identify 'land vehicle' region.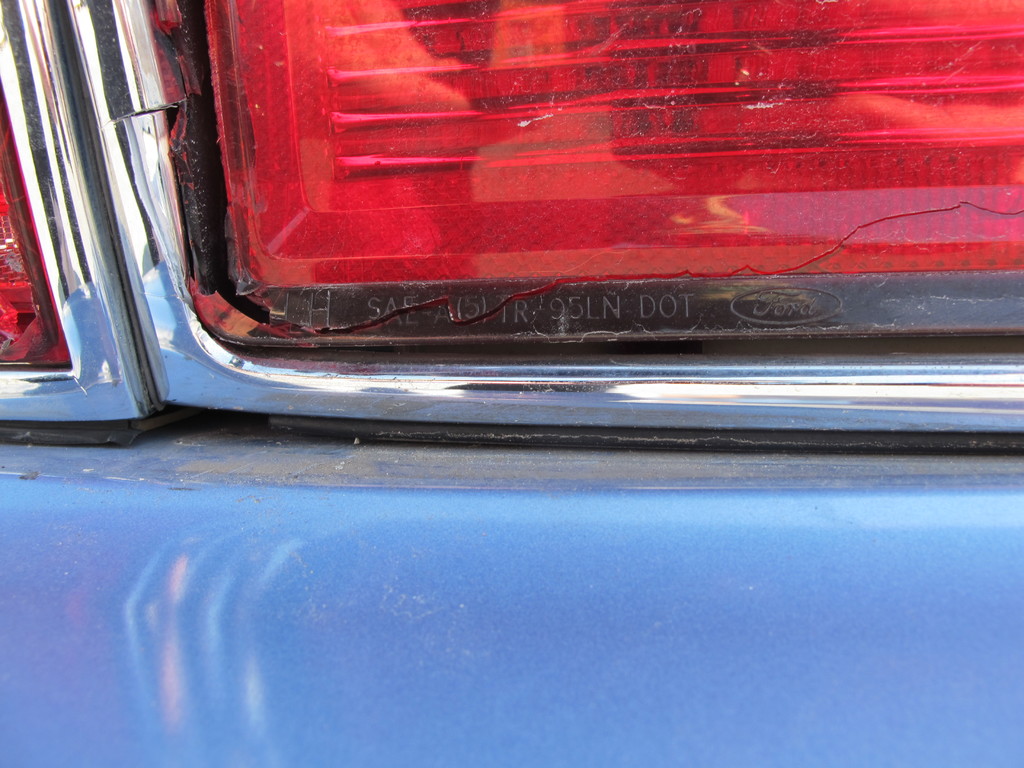
Region: 0,0,1023,767.
